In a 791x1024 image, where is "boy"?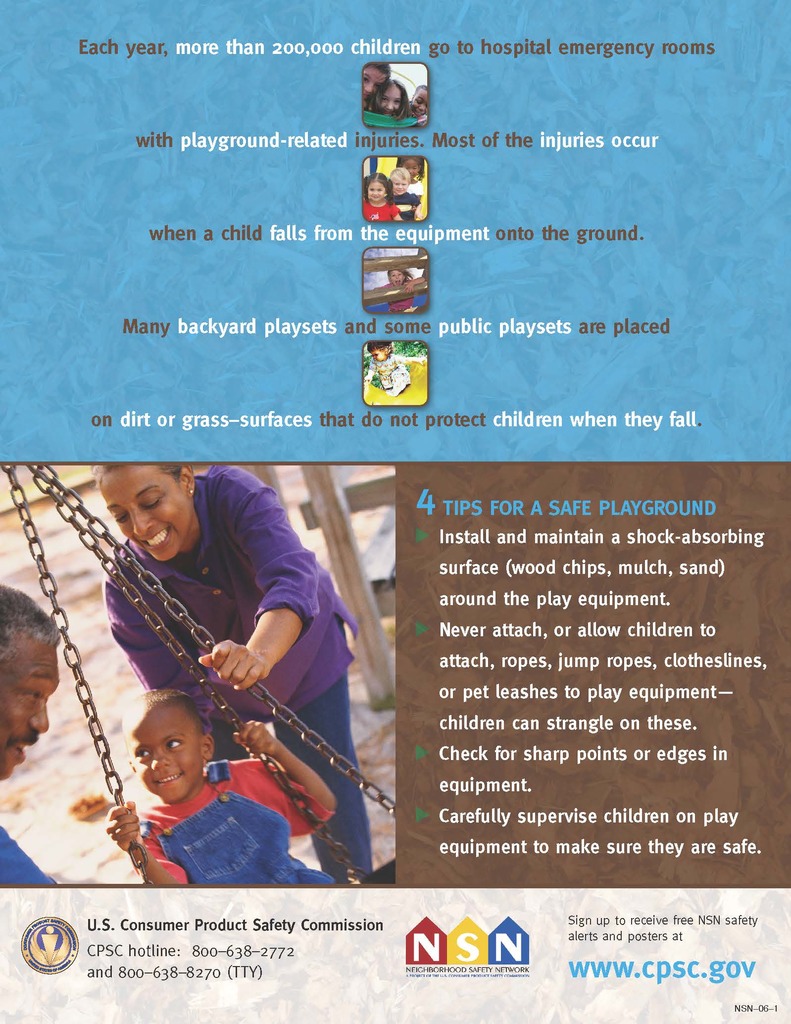
362/65/390/107.
